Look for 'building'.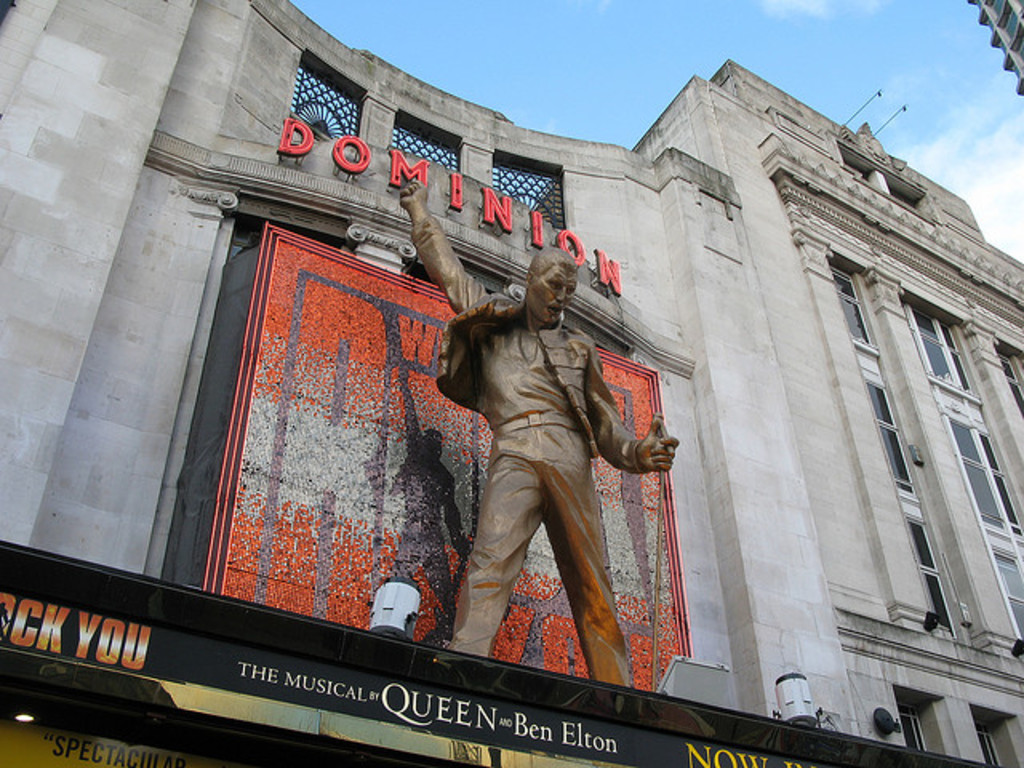
Found: left=0, top=0, right=1022, bottom=766.
